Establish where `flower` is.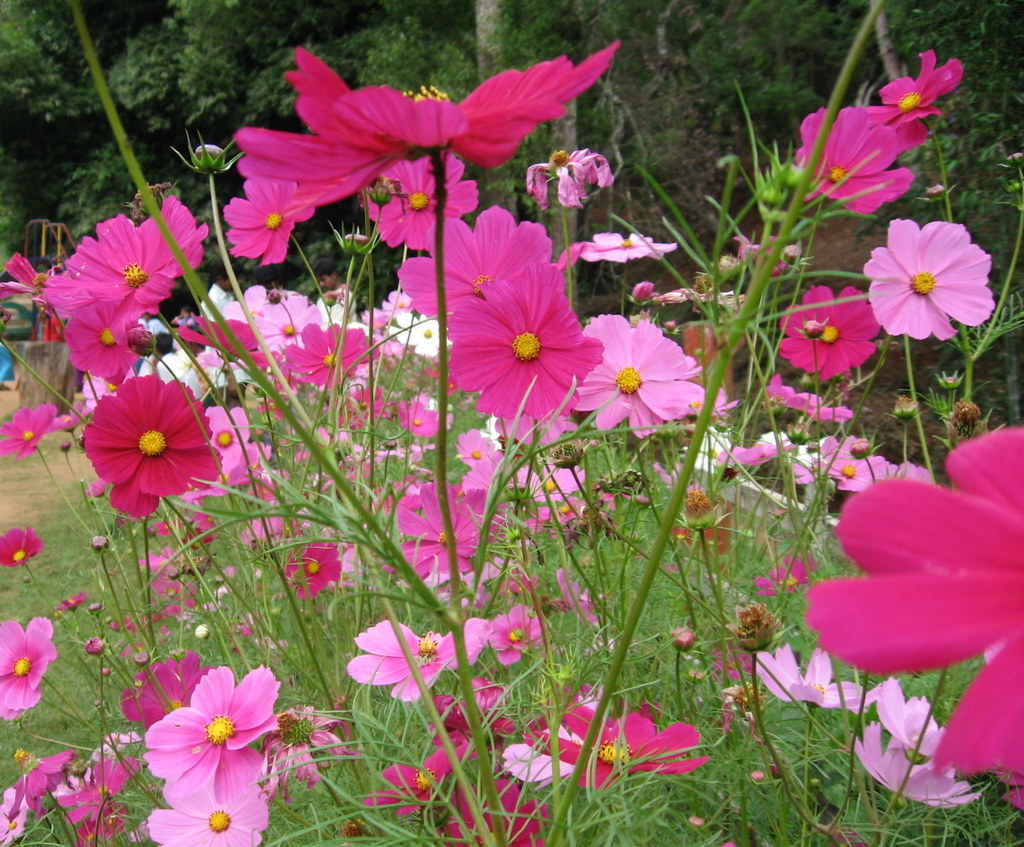
Established at bbox(520, 711, 706, 789).
